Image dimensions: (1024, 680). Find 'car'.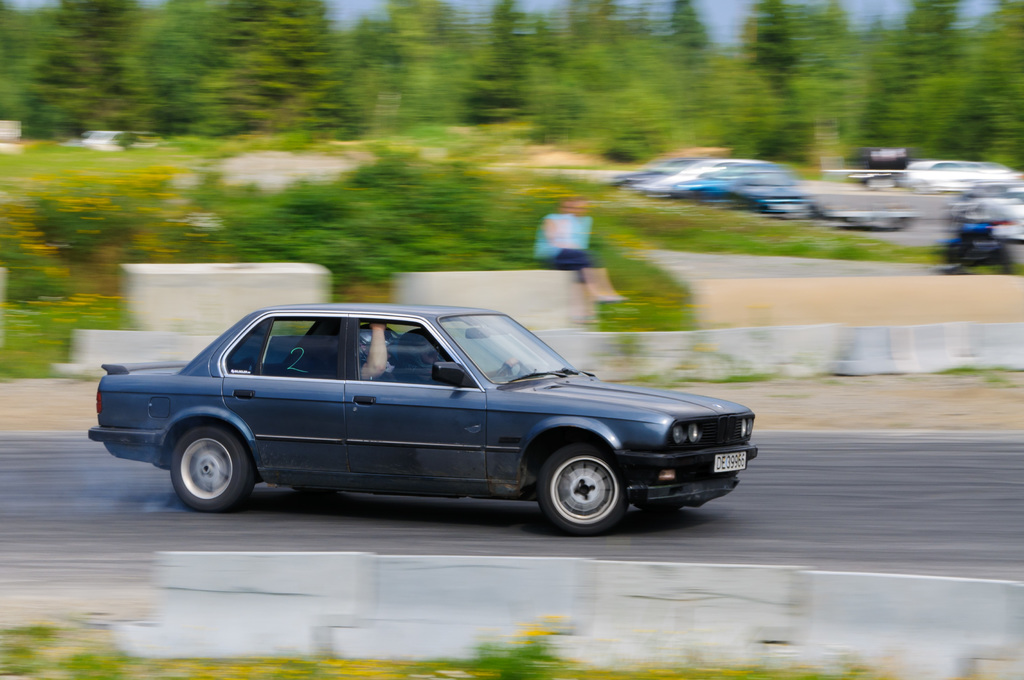
[77, 128, 163, 149].
